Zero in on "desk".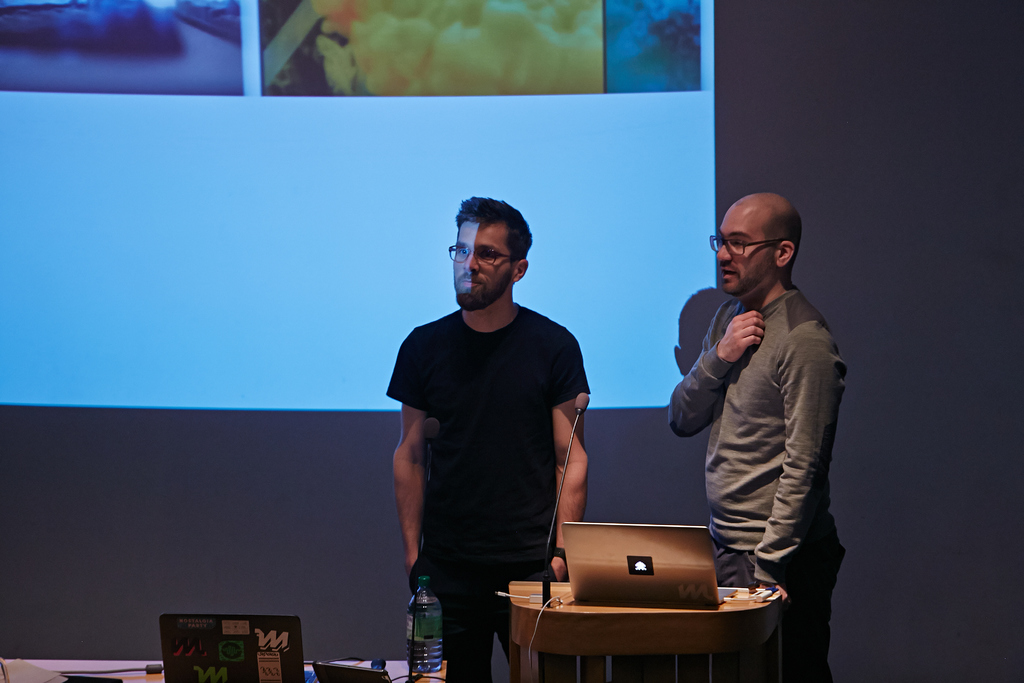
Zeroed in: (498, 546, 809, 680).
